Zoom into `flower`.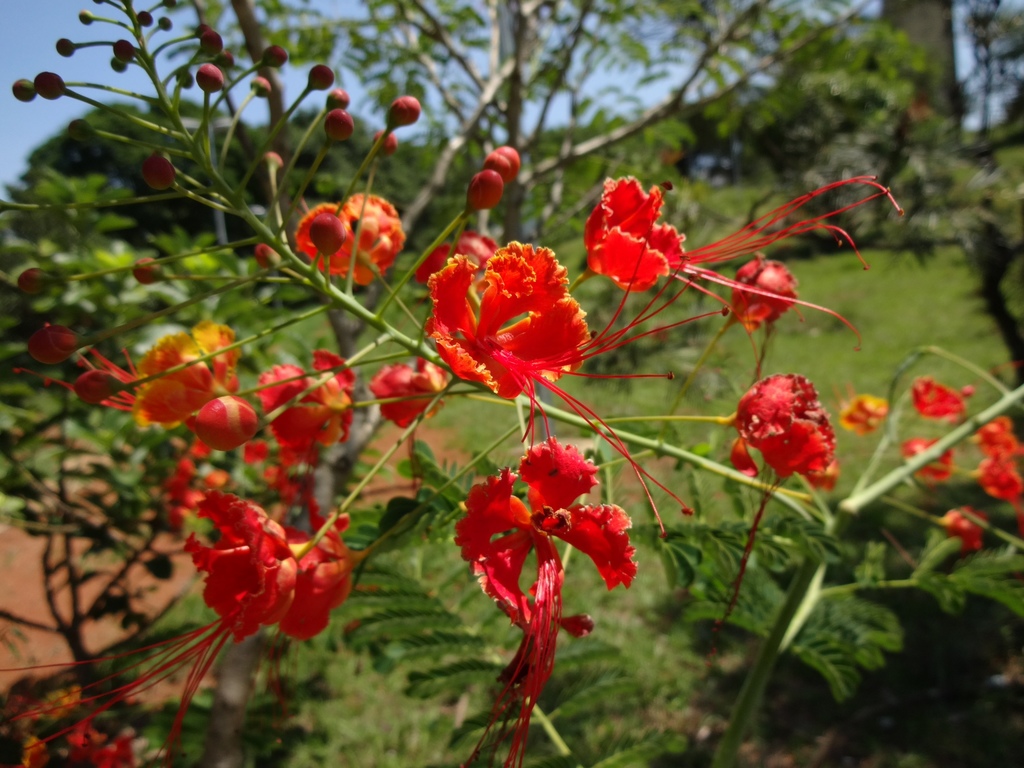
Zoom target: crop(65, 119, 94, 147).
